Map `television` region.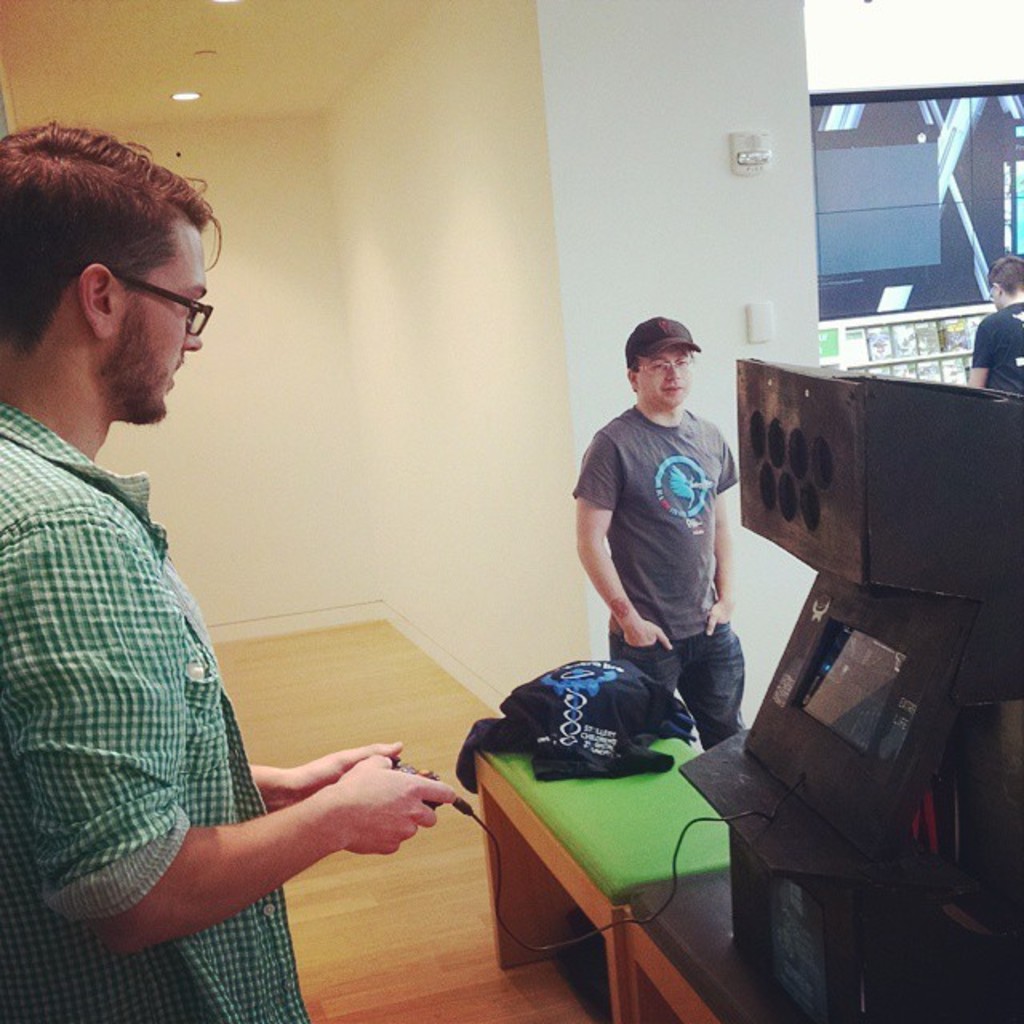
Mapped to (left=808, top=85, right=1022, bottom=325).
